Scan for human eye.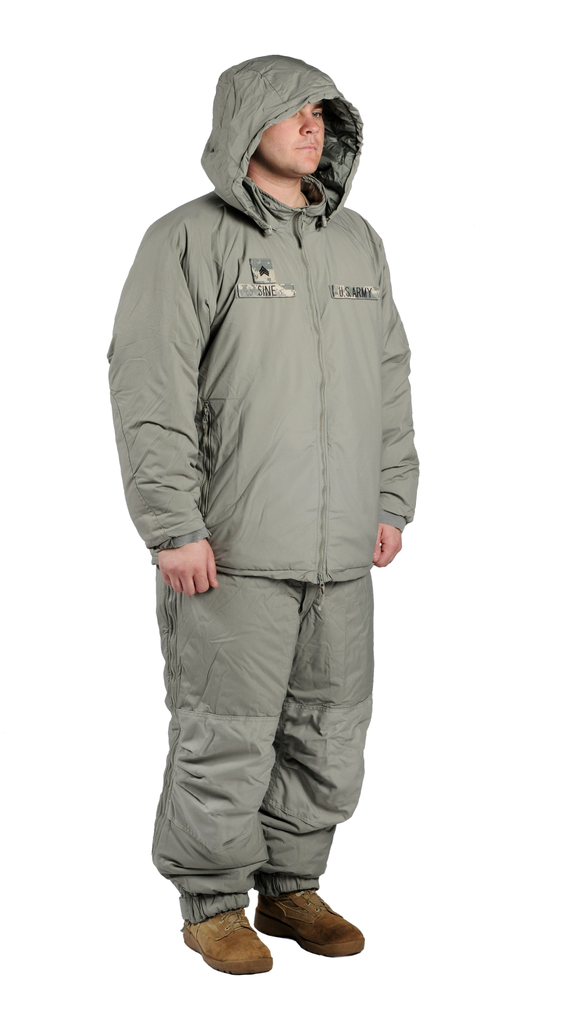
Scan result: {"left": 309, "top": 108, "right": 323, "bottom": 120}.
